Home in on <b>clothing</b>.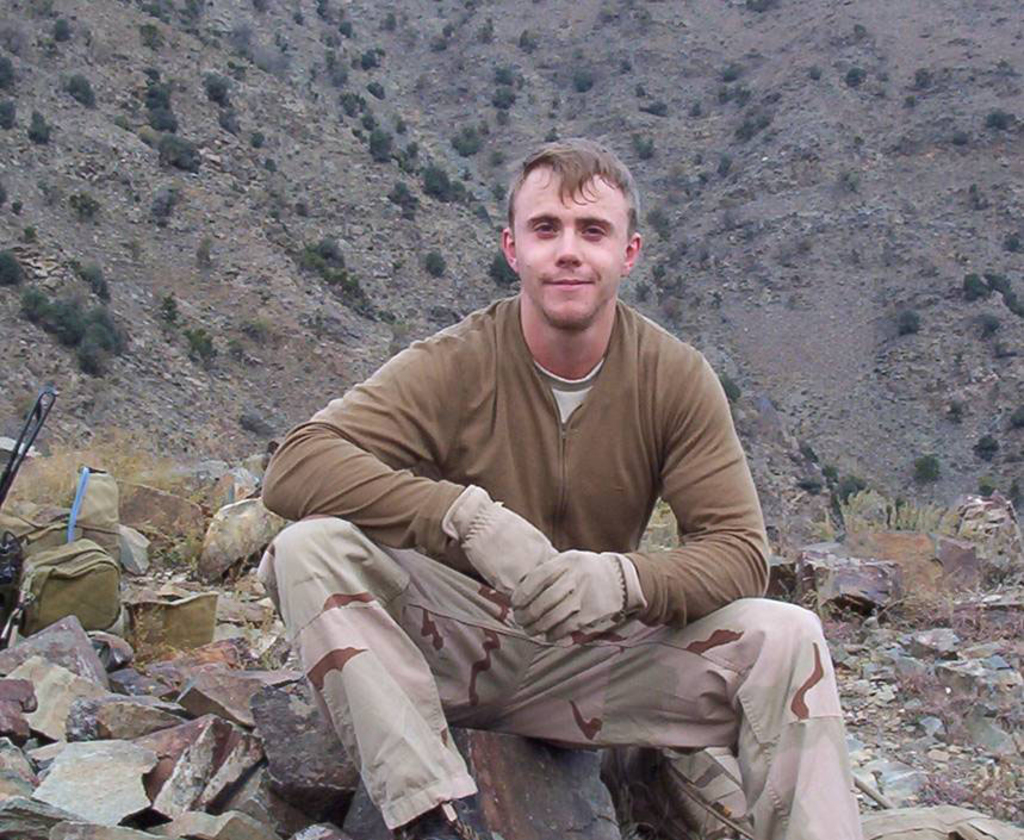
Homed in at (left=267, top=294, right=862, bottom=835).
